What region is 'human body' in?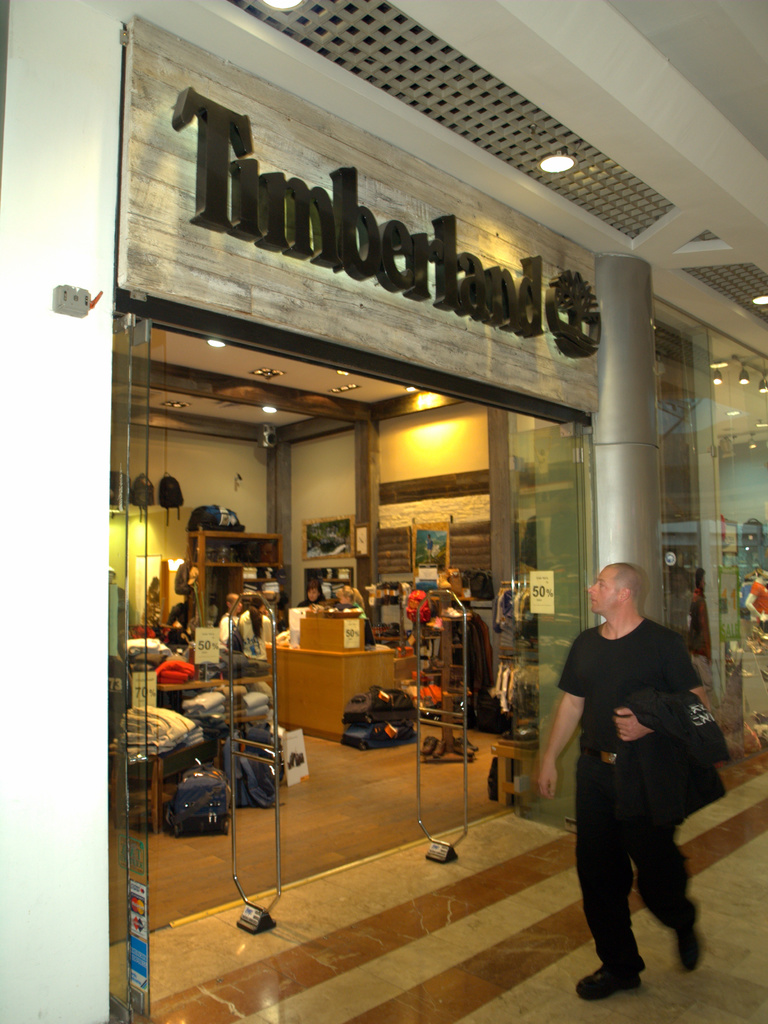
[x1=551, y1=563, x2=734, y2=1023].
